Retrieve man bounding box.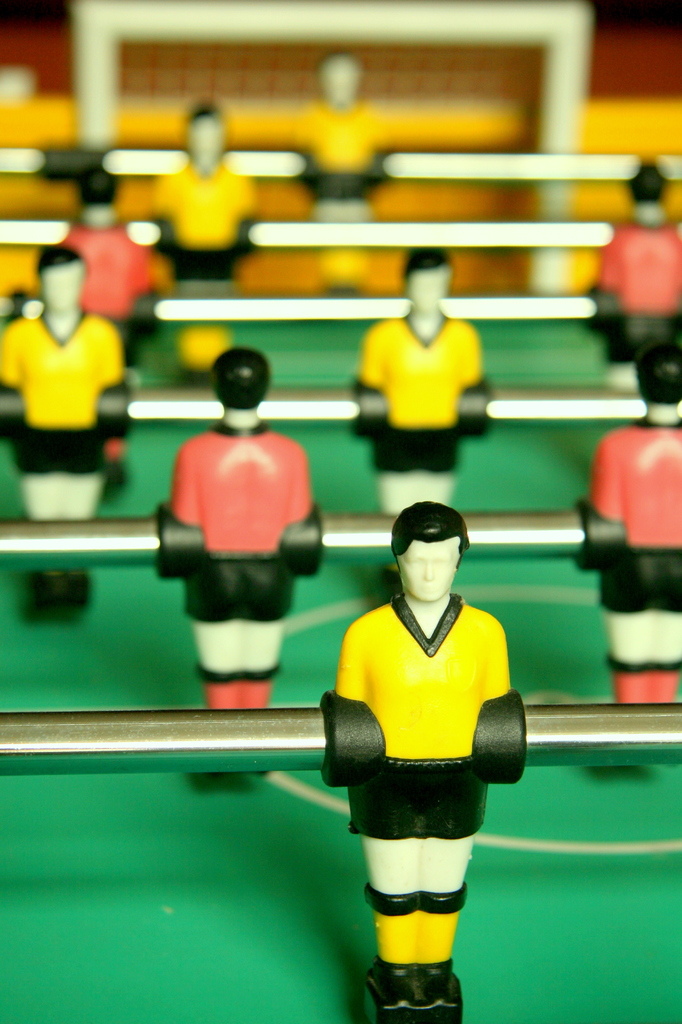
Bounding box: detection(325, 496, 527, 1023).
